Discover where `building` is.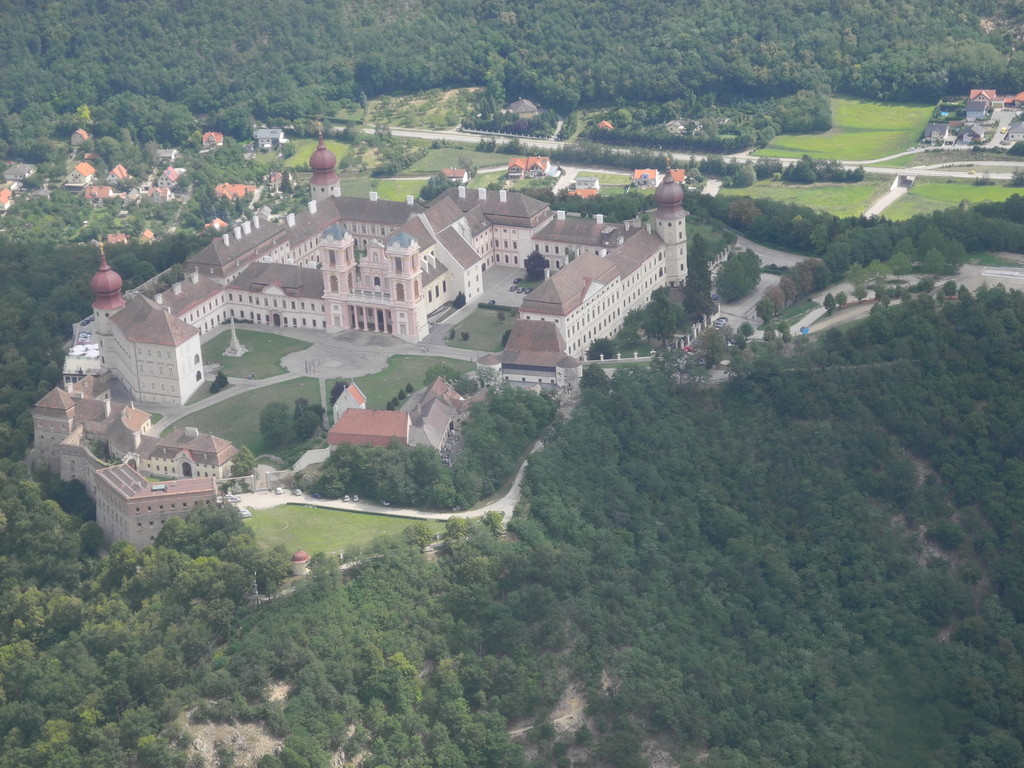
Discovered at {"x1": 502, "y1": 100, "x2": 540, "y2": 124}.
